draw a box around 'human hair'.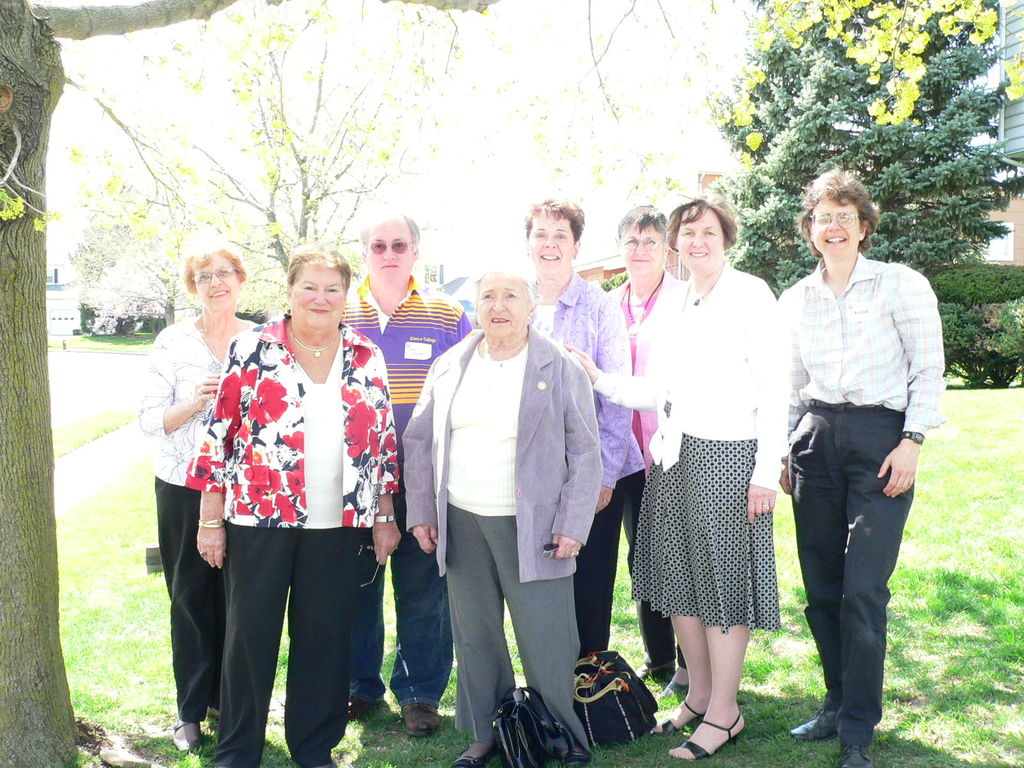
Rect(666, 193, 738, 250).
